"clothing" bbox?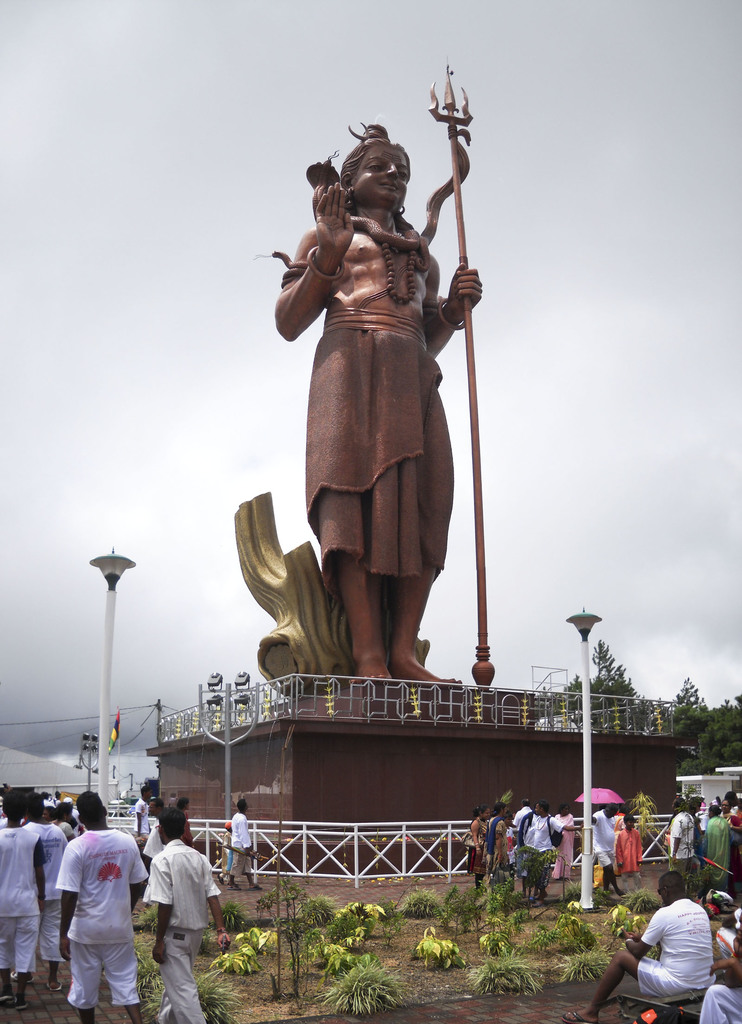
bbox(528, 809, 566, 886)
